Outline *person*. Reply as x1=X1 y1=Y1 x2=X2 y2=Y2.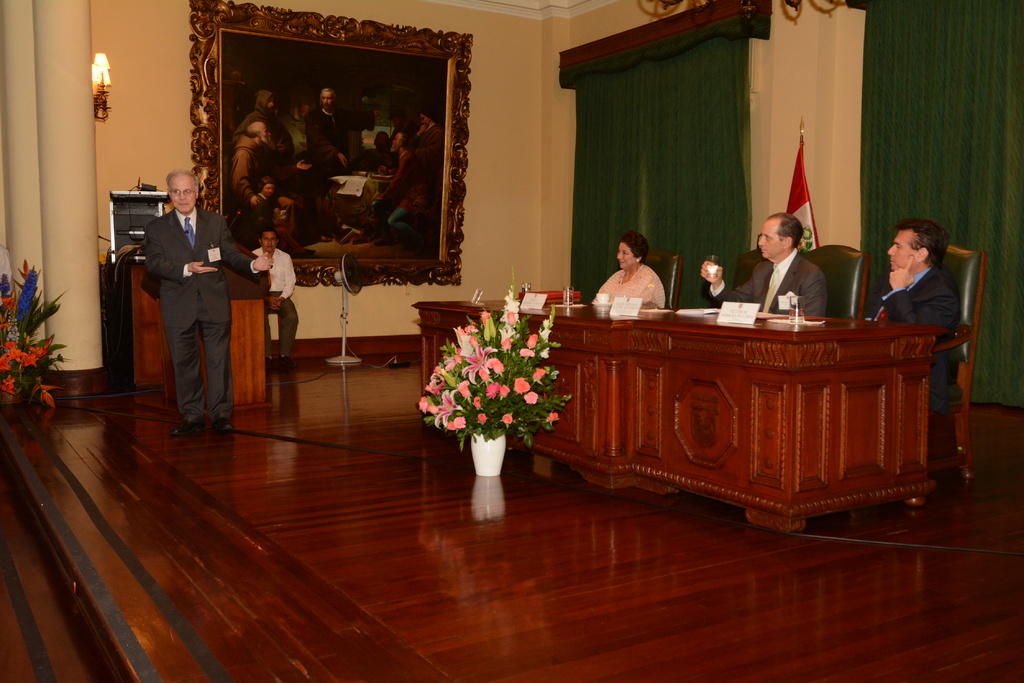
x1=250 y1=226 x2=300 y2=368.
